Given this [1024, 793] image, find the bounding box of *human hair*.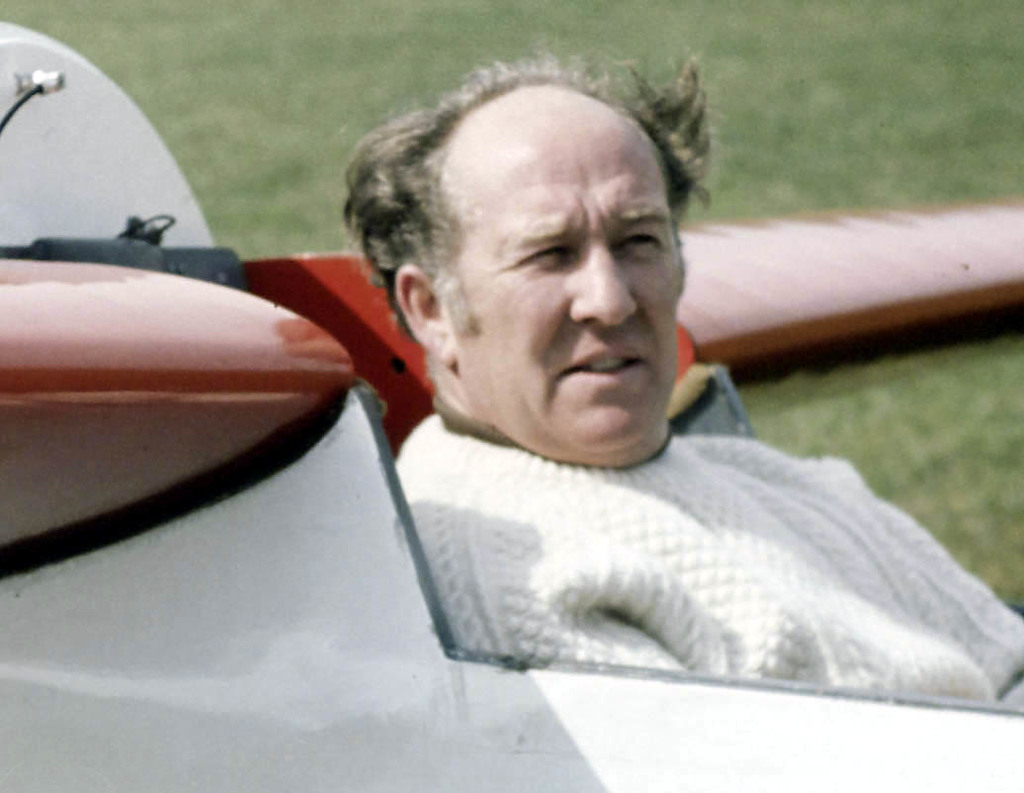
<region>333, 46, 725, 336</region>.
